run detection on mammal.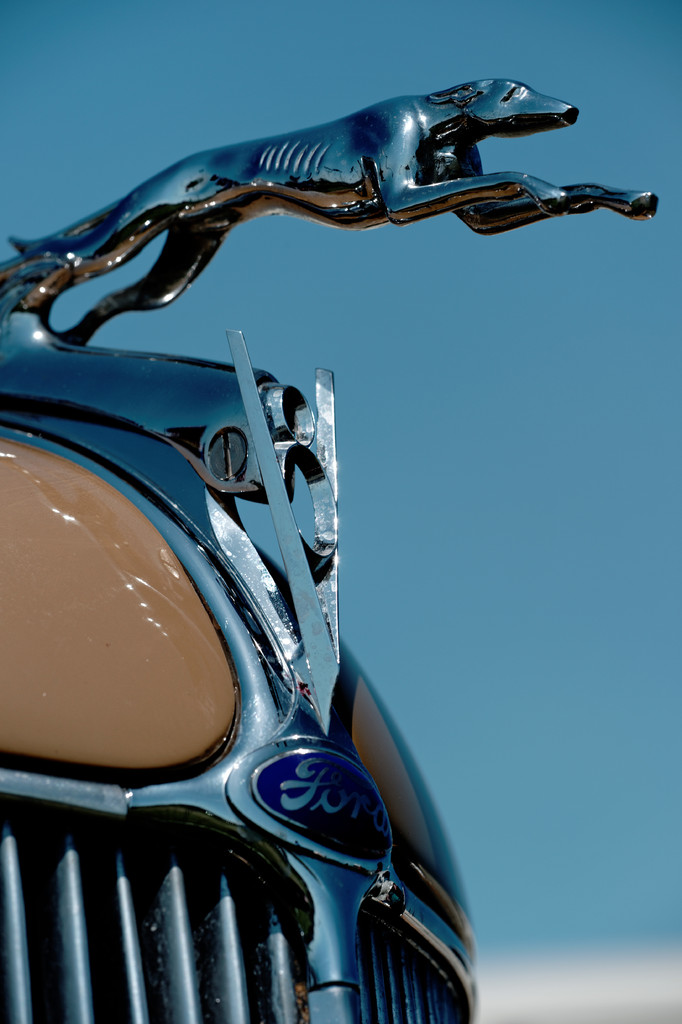
Result: 26,75,668,316.
